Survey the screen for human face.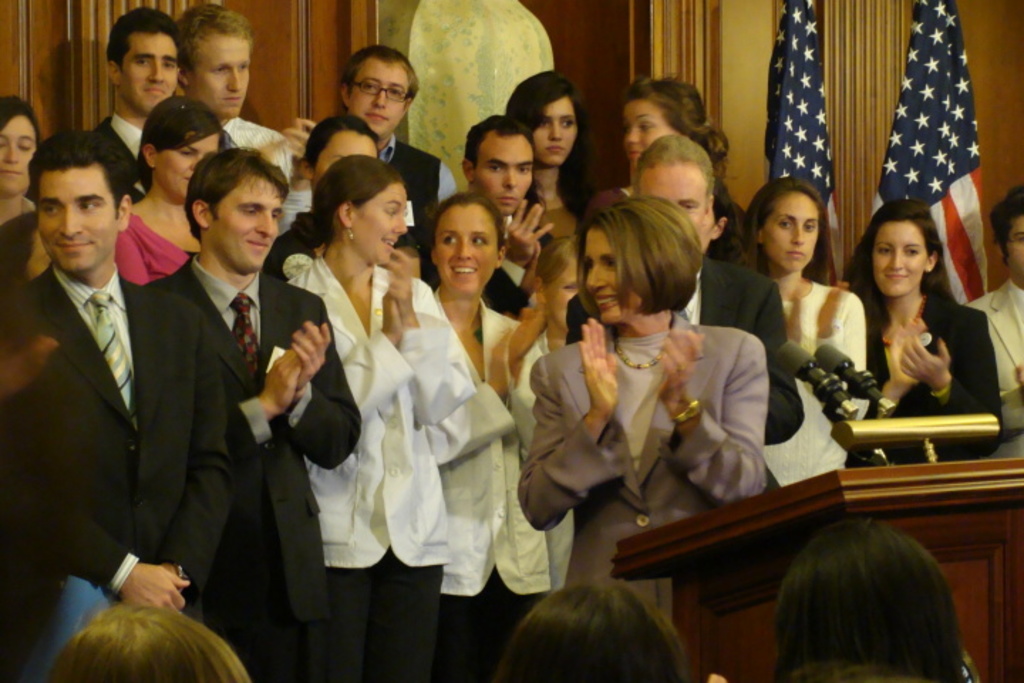
Survey found: crop(314, 128, 377, 179).
